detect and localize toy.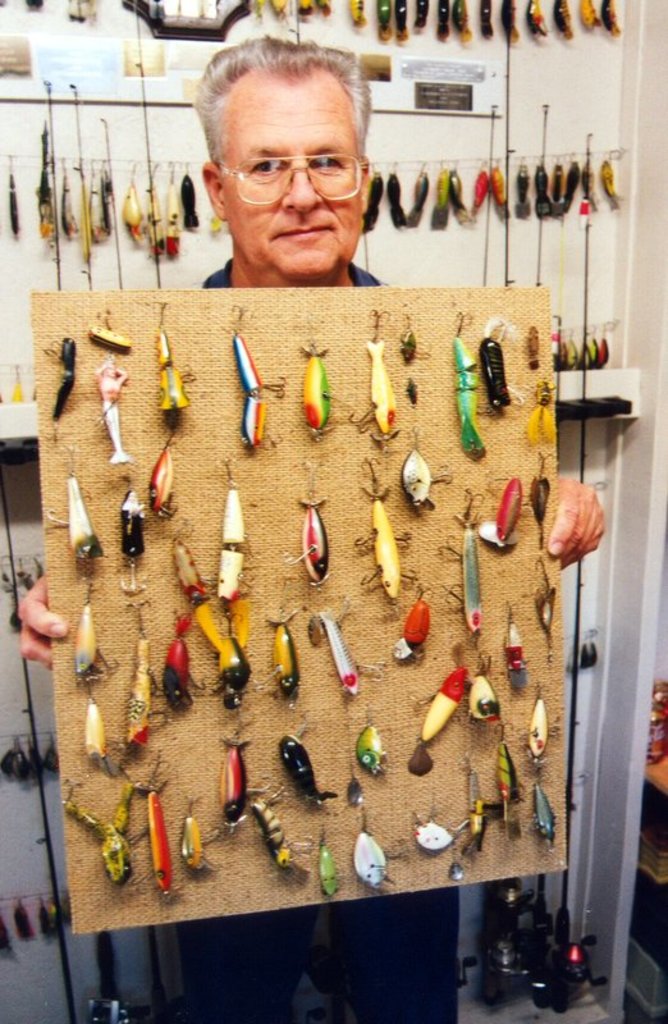
Localized at 123,639,154,741.
